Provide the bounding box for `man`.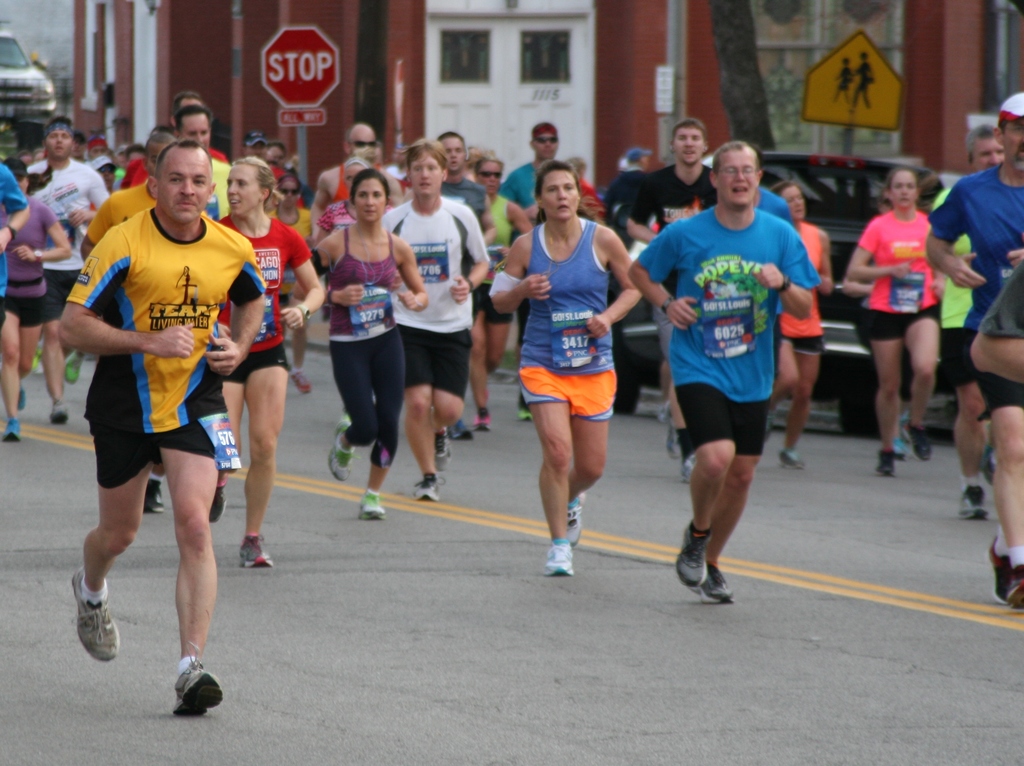
locate(310, 128, 401, 239).
